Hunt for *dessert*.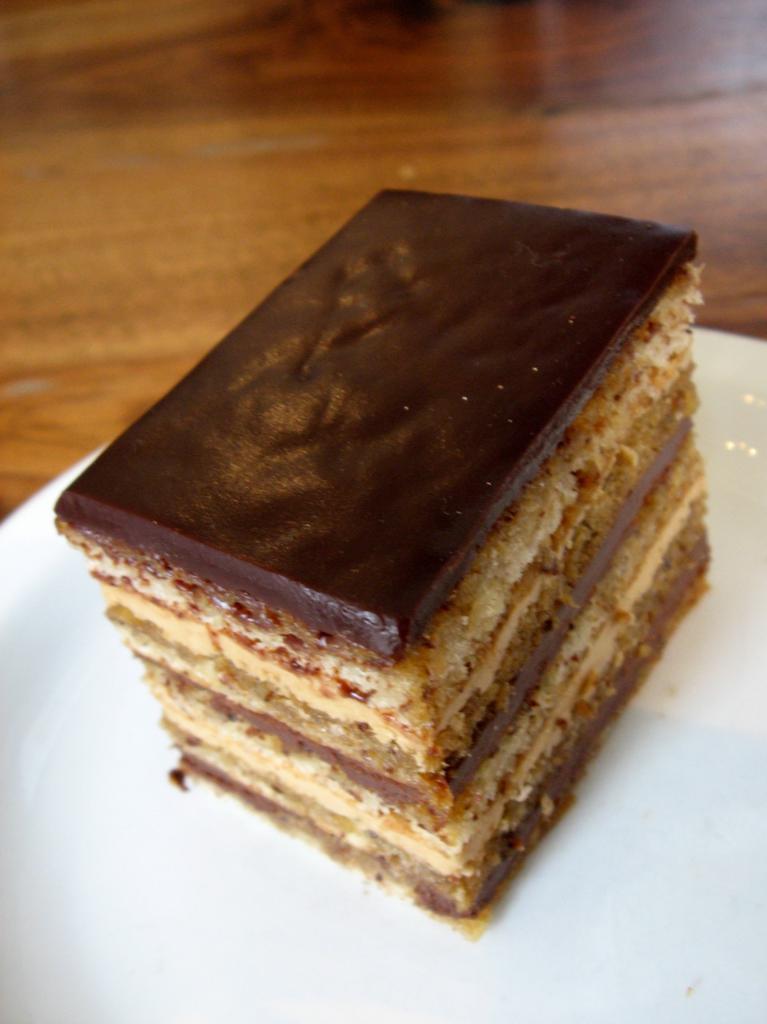
Hunted down at crop(52, 170, 725, 981).
